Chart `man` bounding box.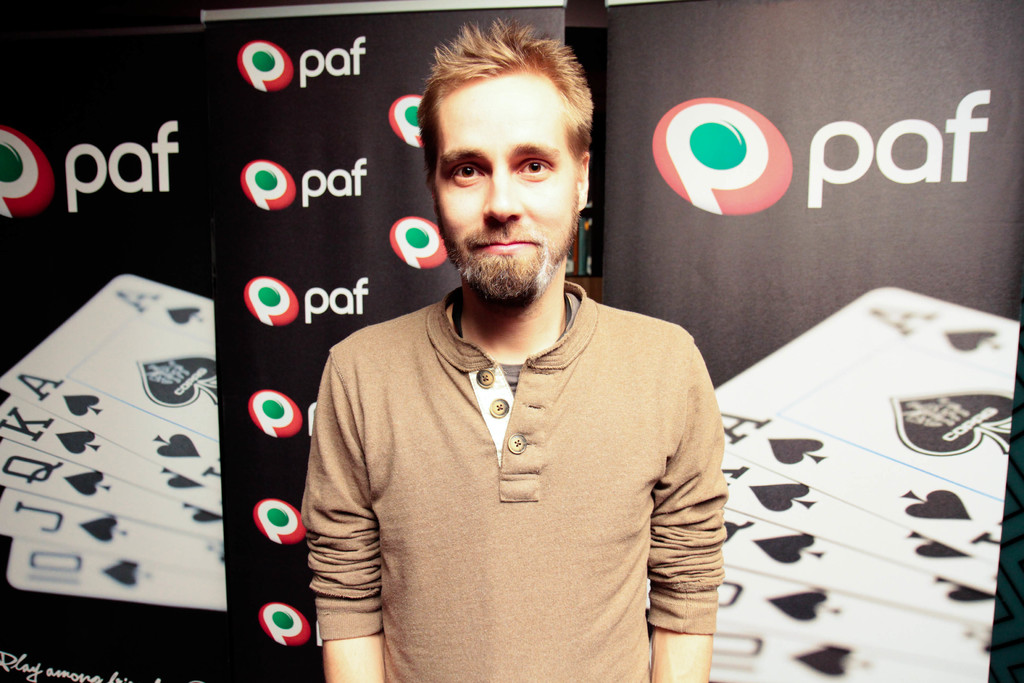
Charted: <region>282, 21, 739, 669</region>.
